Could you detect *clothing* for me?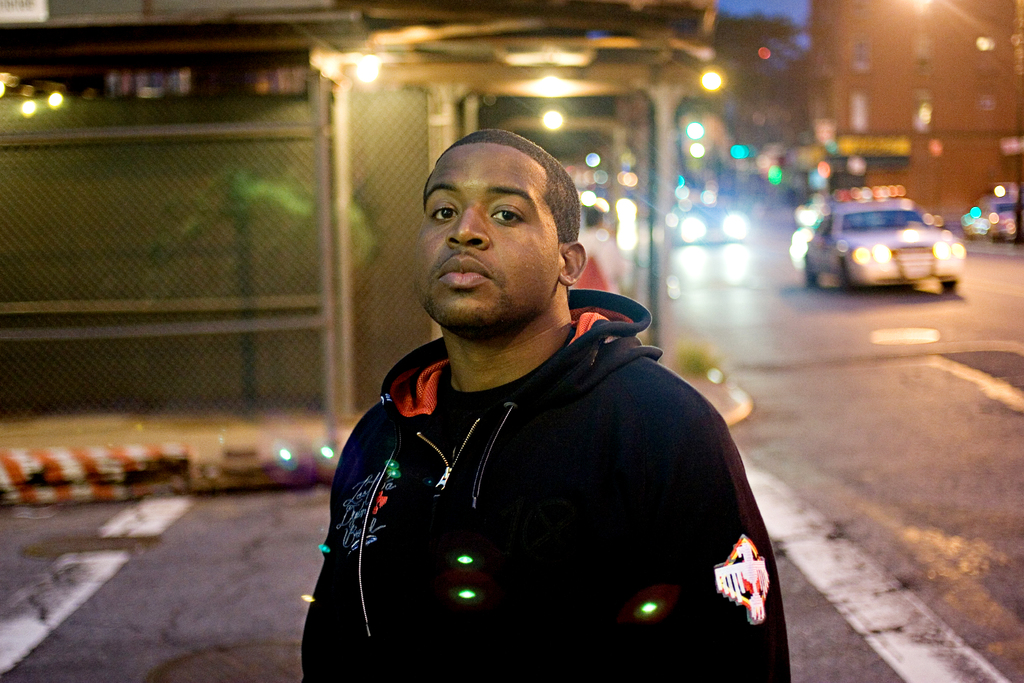
Detection result: select_region(299, 285, 803, 682).
